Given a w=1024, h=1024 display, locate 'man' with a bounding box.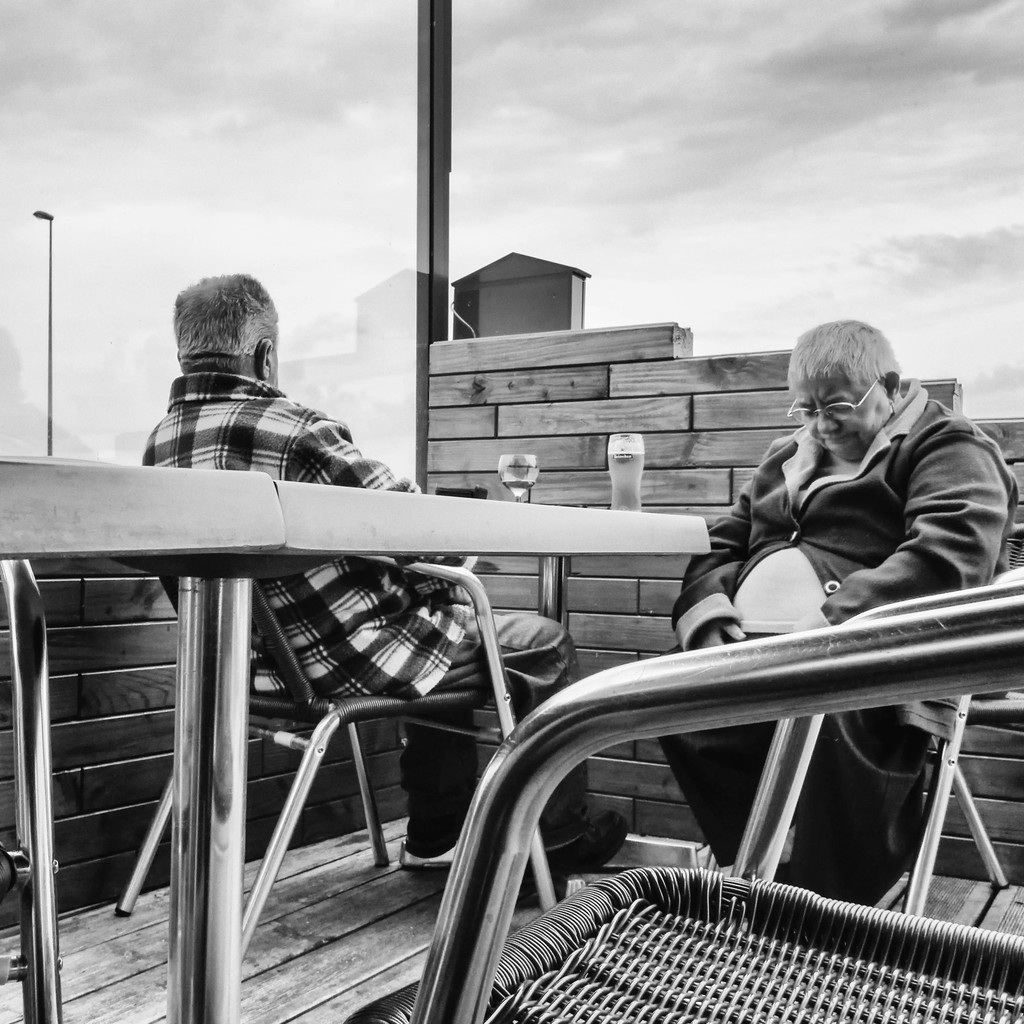
Located: detection(133, 268, 630, 908).
